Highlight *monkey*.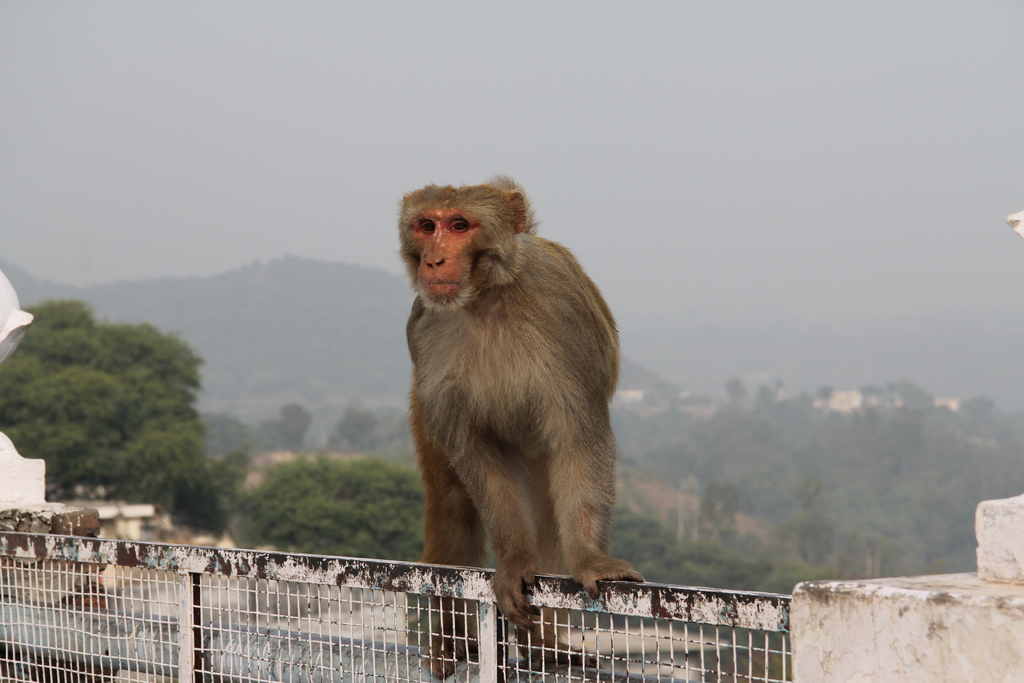
Highlighted region: rect(400, 177, 646, 678).
